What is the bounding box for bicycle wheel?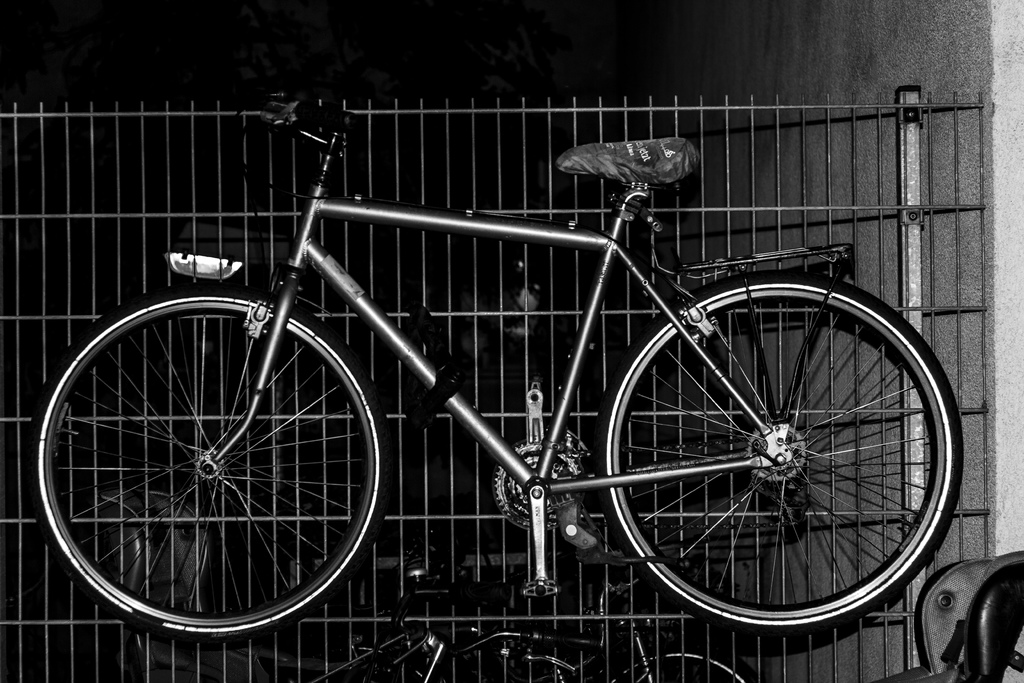
595, 270, 959, 632.
